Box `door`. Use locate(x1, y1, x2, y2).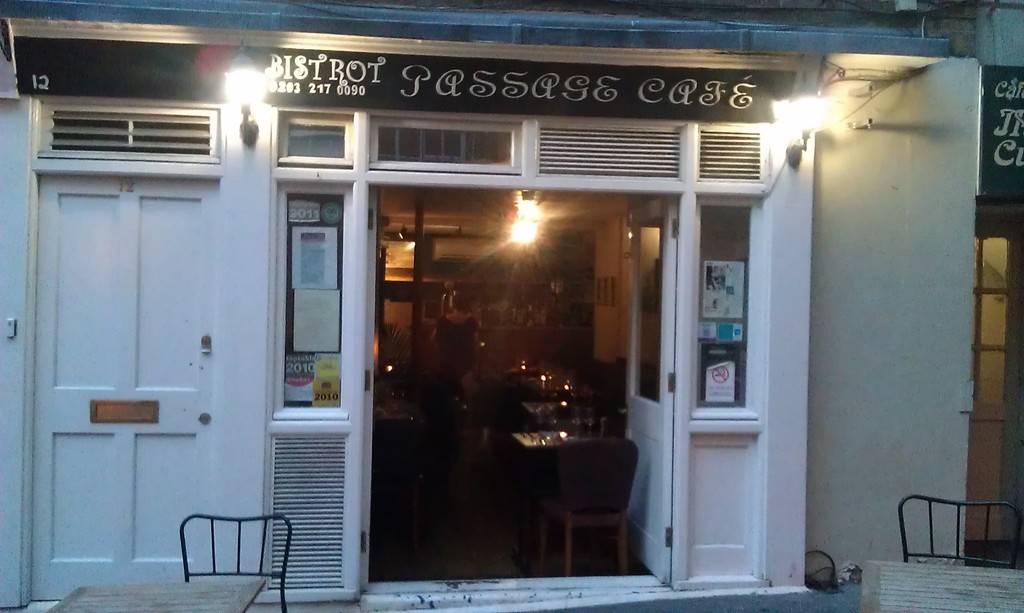
locate(30, 168, 257, 606).
